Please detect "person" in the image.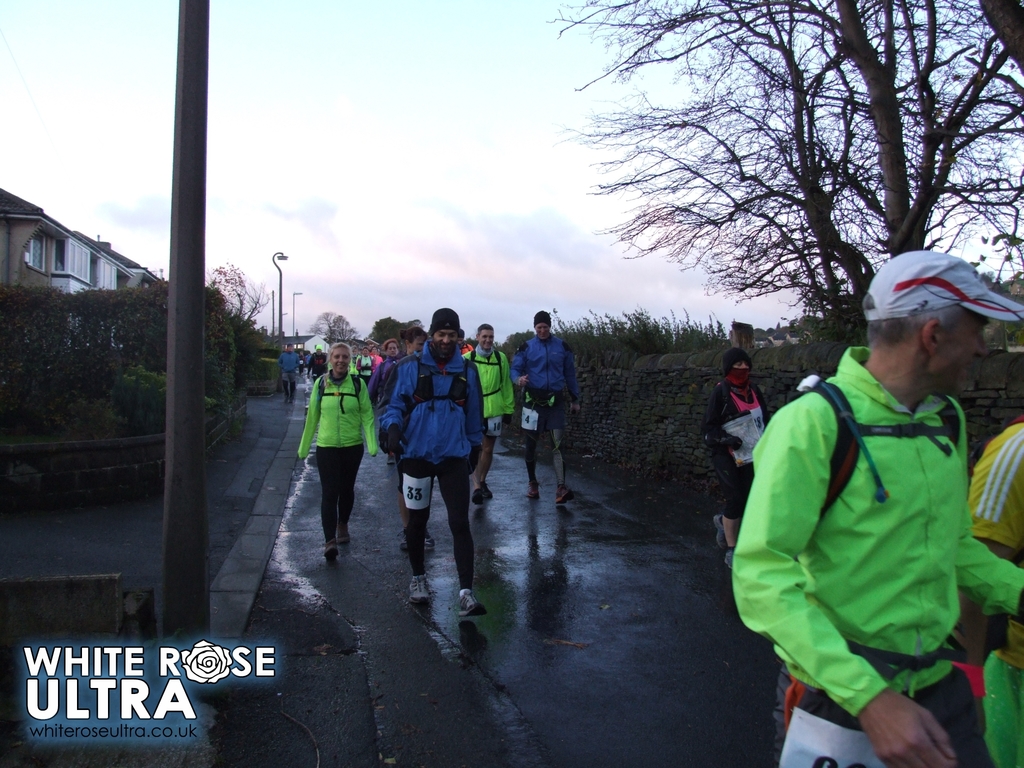
378, 322, 436, 550.
